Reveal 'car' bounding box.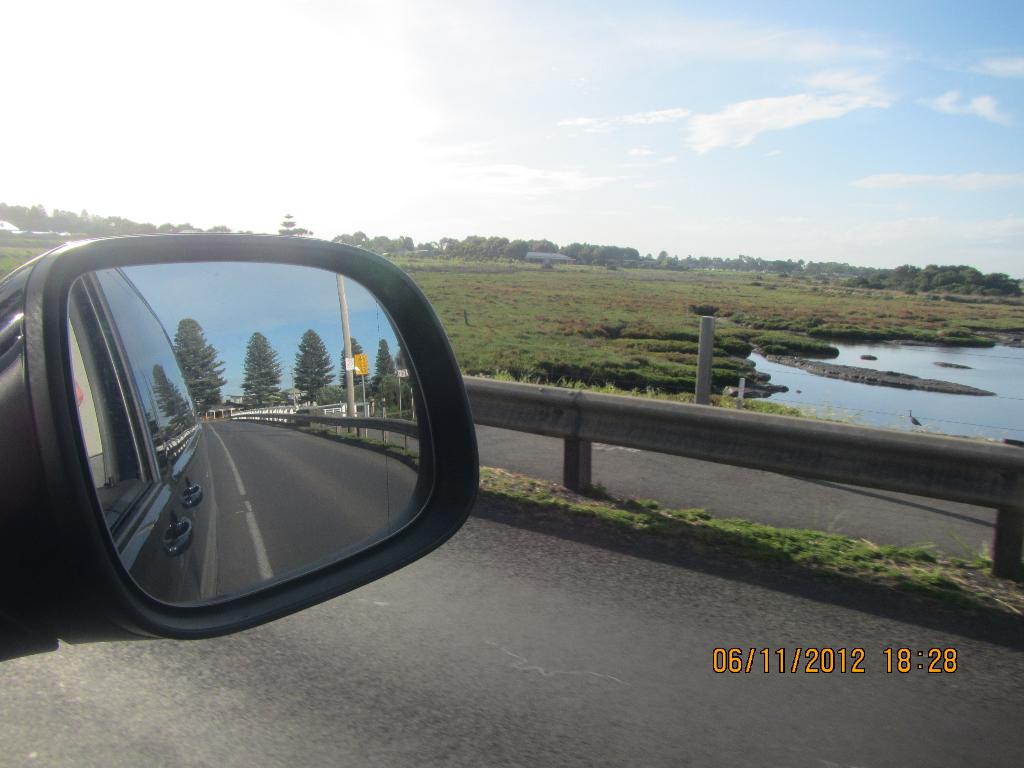
Revealed: BBox(0, 0, 1023, 767).
